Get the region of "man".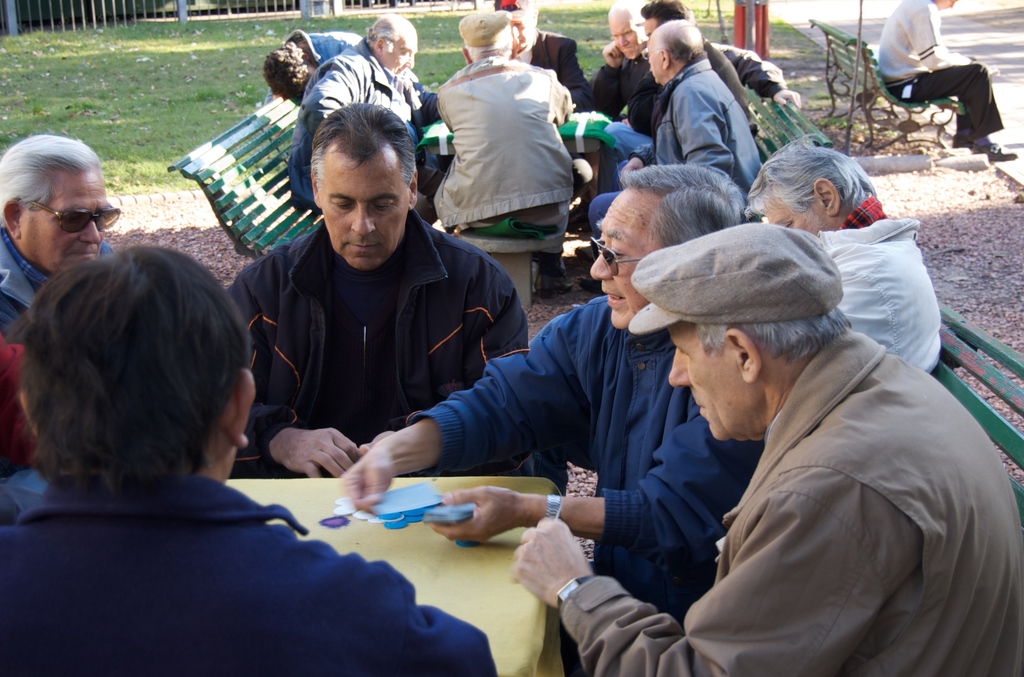
285/17/418/211.
